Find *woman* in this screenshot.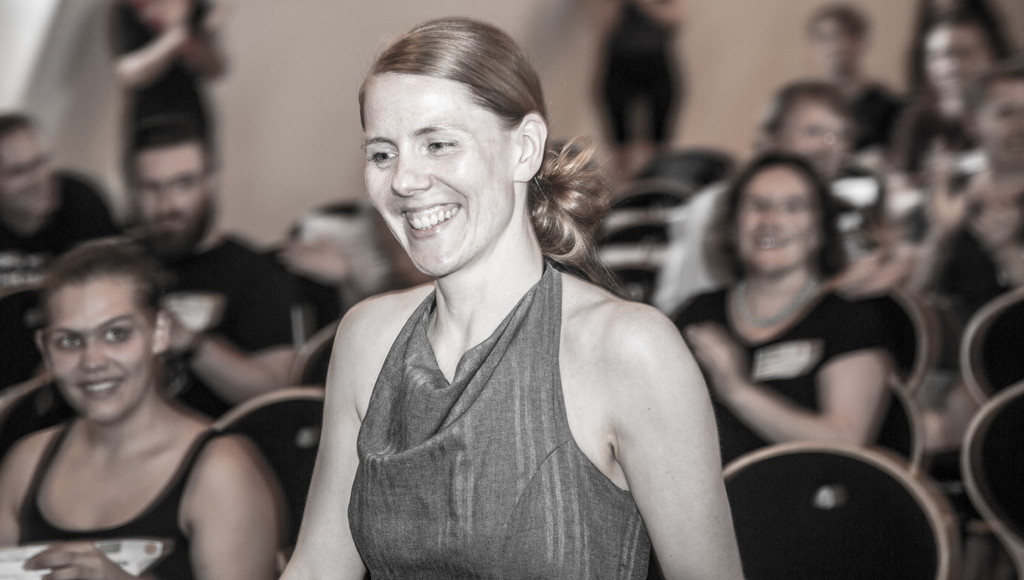
The bounding box for *woman* is box=[799, 0, 901, 155].
